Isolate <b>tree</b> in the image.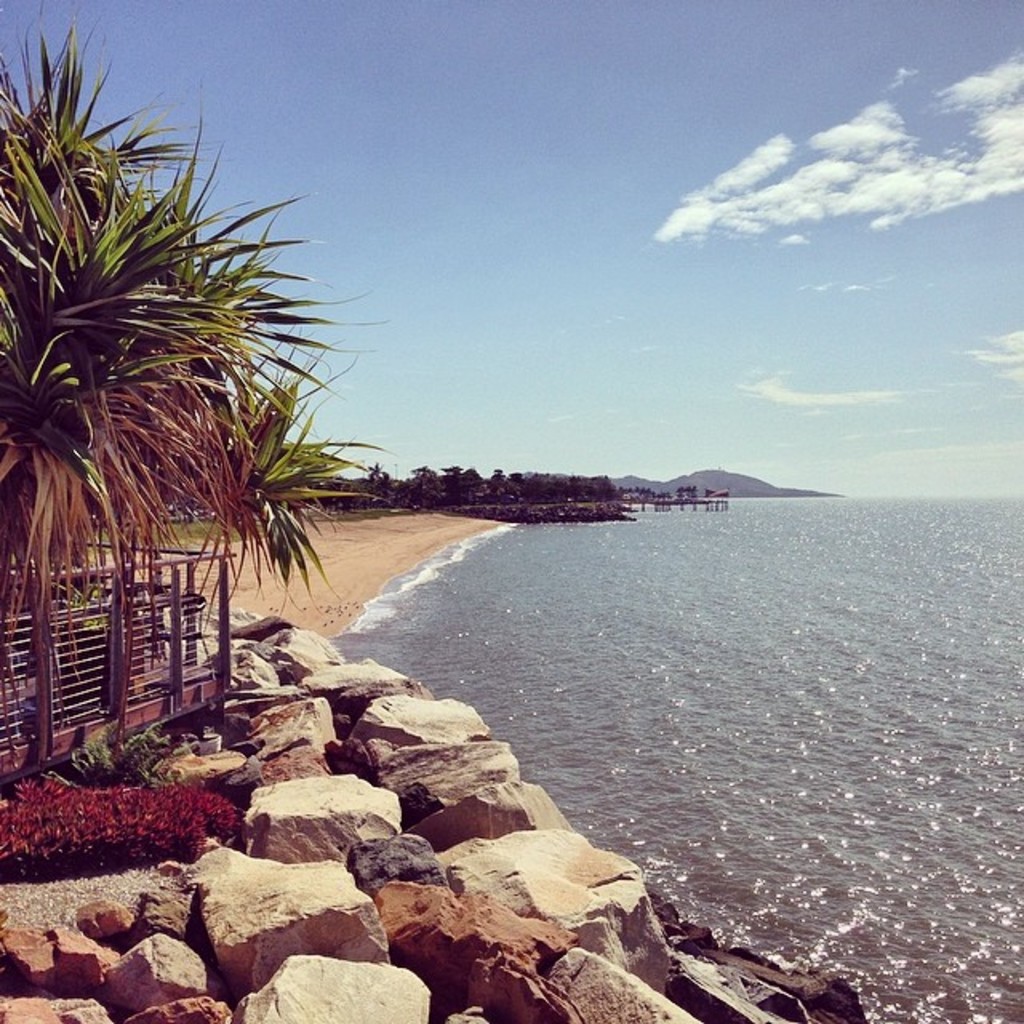
Isolated region: 11/40/378/680.
